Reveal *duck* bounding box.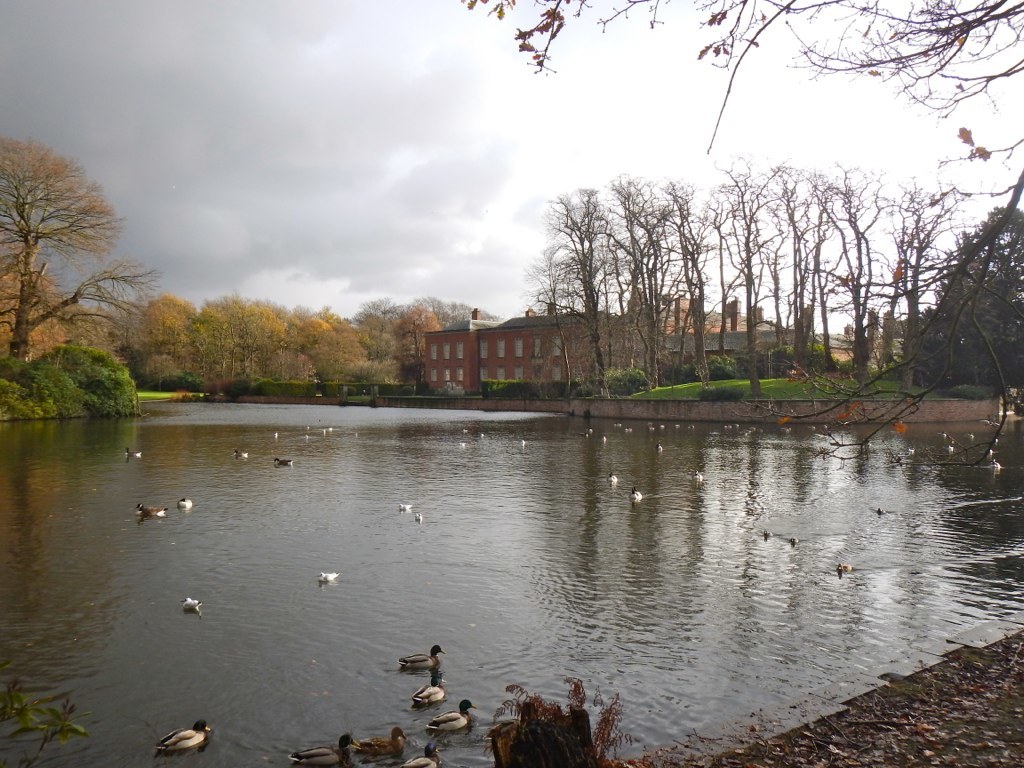
Revealed: box=[789, 536, 800, 547].
